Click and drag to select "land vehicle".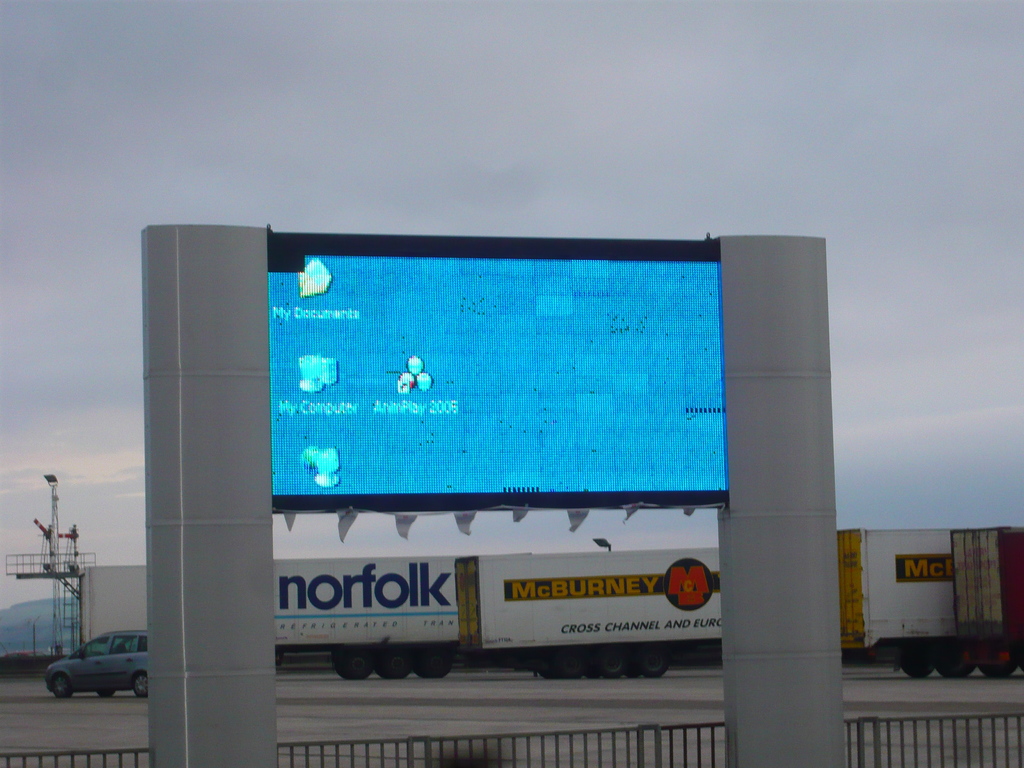
Selection: <bbox>81, 550, 532, 678</bbox>.
